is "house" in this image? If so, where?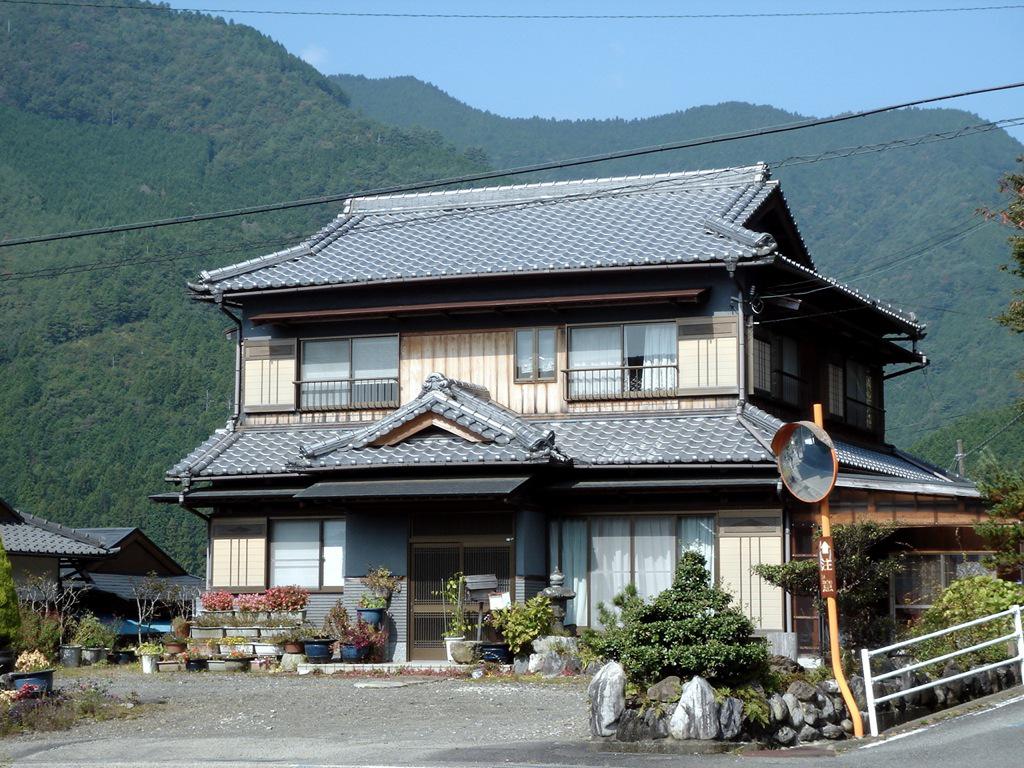
Yes, at 0,492,207,625.
